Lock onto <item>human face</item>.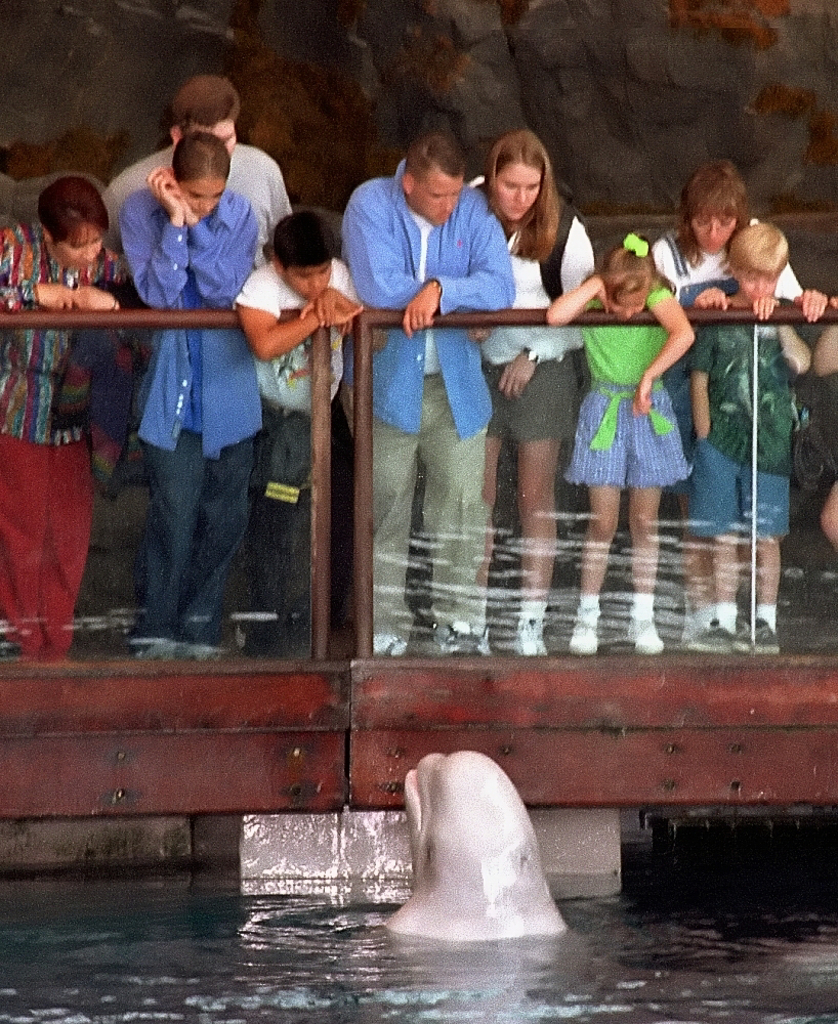
Locked: 497/162/540/223.
